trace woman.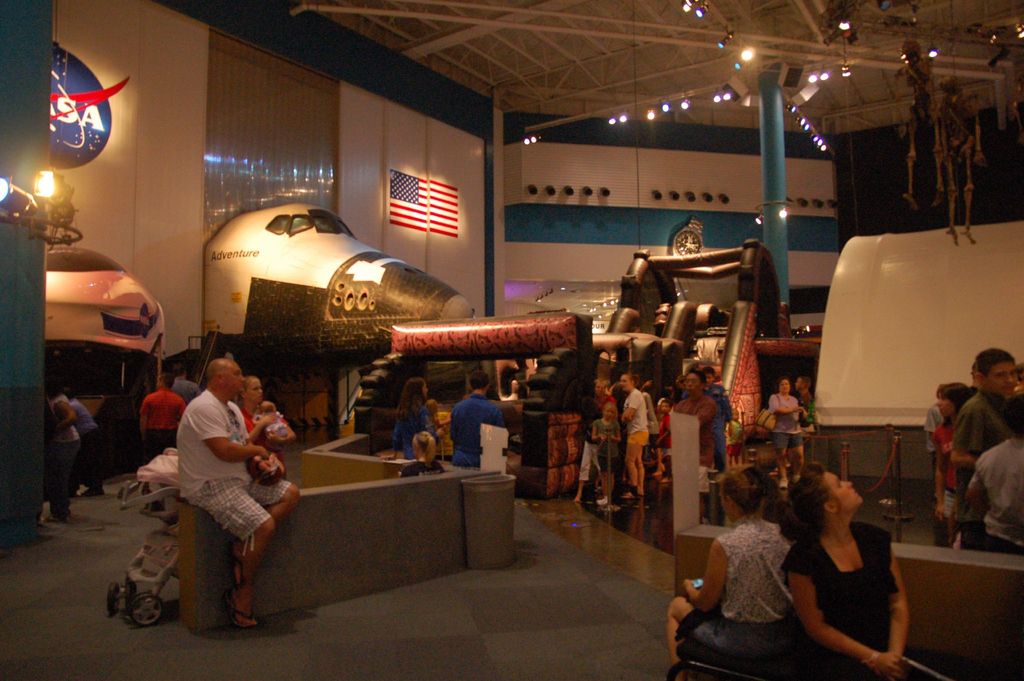
Traced to [234, 375, 290, 473].
